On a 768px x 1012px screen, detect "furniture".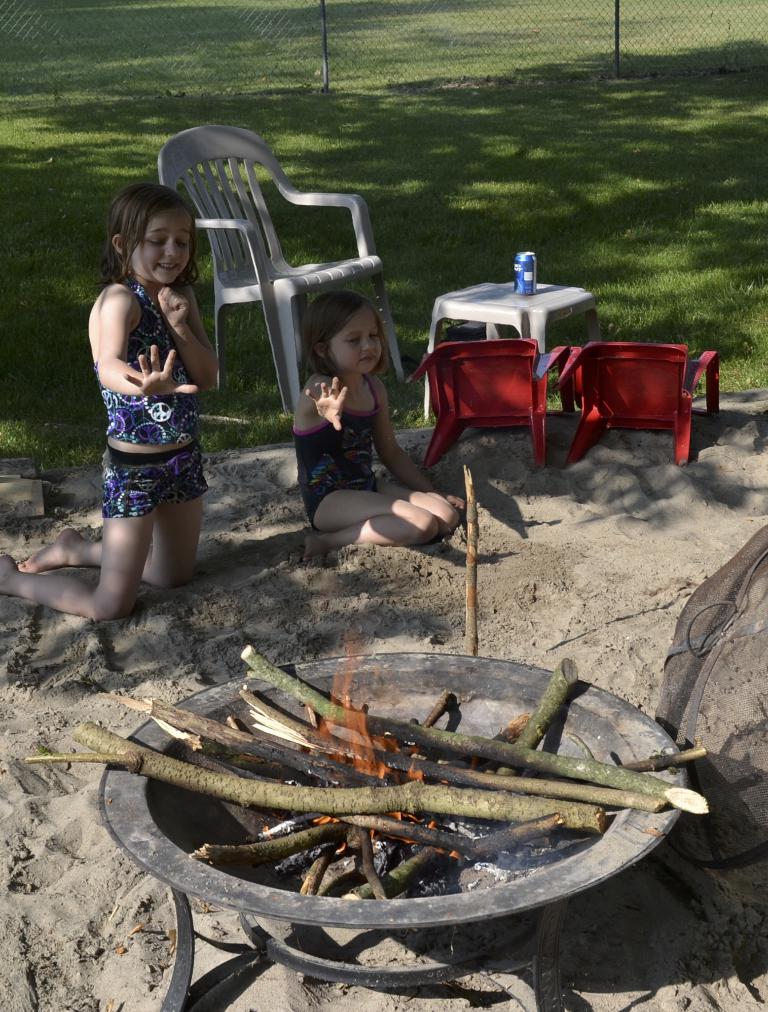
bbox=[423, 278, 601, 421].
